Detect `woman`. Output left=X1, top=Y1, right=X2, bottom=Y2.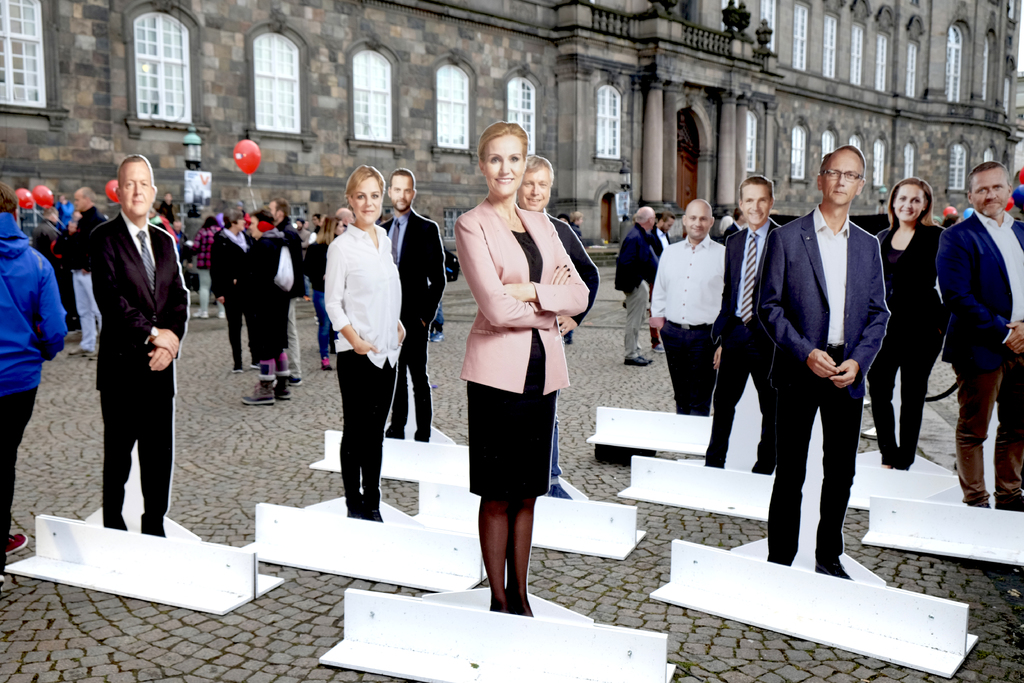
left=322, top=166, right=408, bottom=516.
